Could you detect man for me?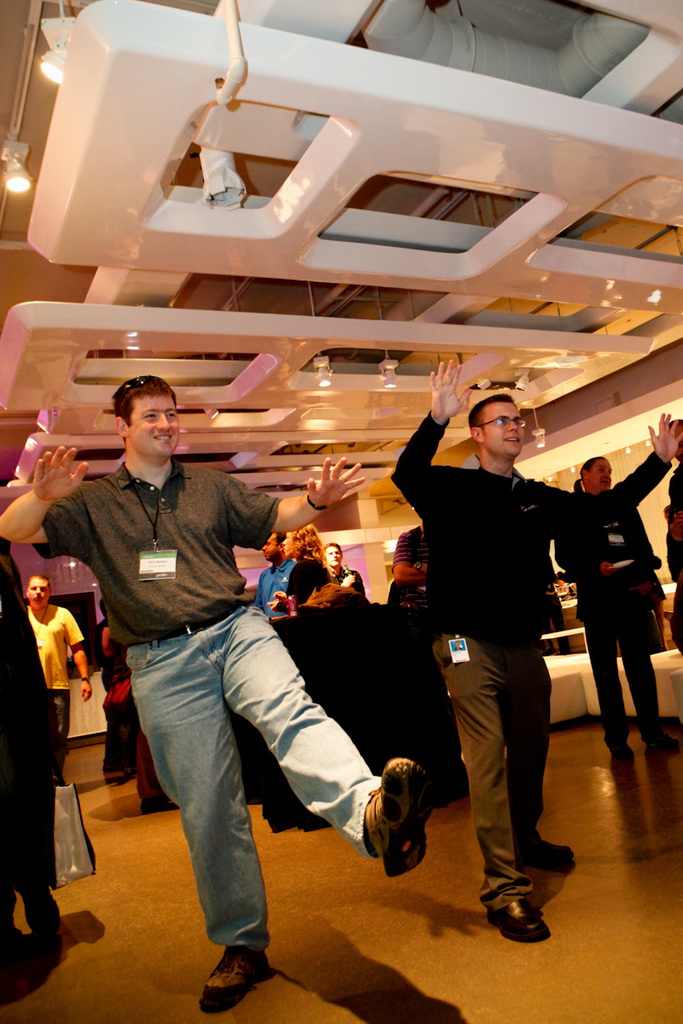
Detection result: left=551, top=452, right=682, bottom=757.
